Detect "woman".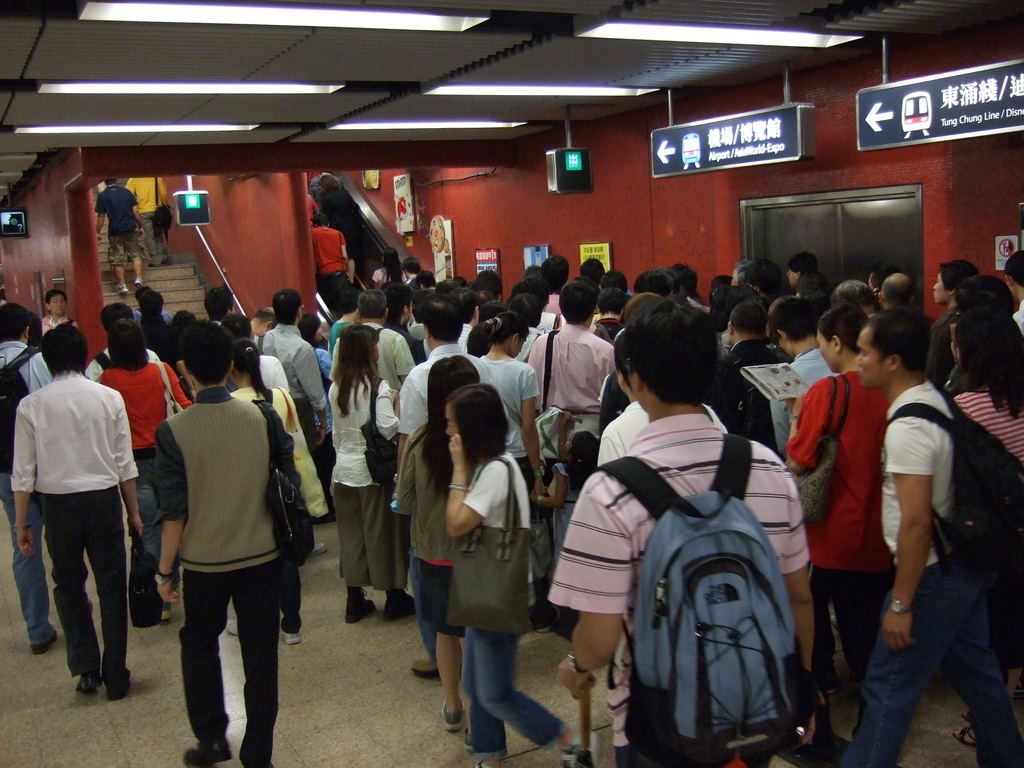
Detected at {"left": 374, "top": 249, "right": 412, "bottom": 291}.
